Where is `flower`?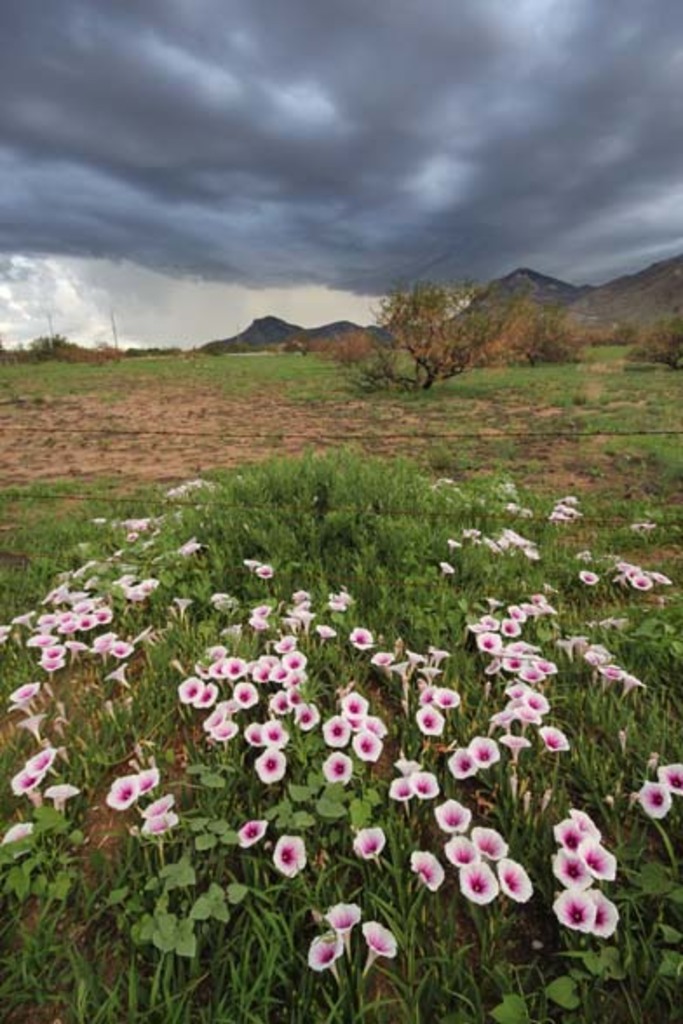
Rect(14, 679, 40, 700).
